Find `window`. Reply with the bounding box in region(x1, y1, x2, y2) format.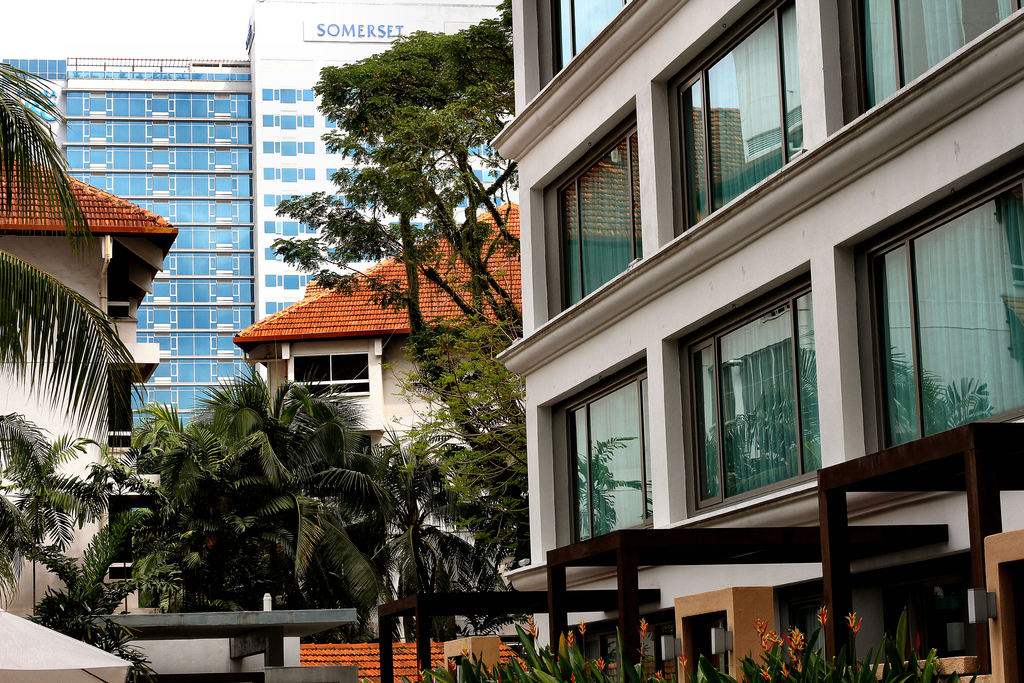
region(652, 0, 808, 248).
